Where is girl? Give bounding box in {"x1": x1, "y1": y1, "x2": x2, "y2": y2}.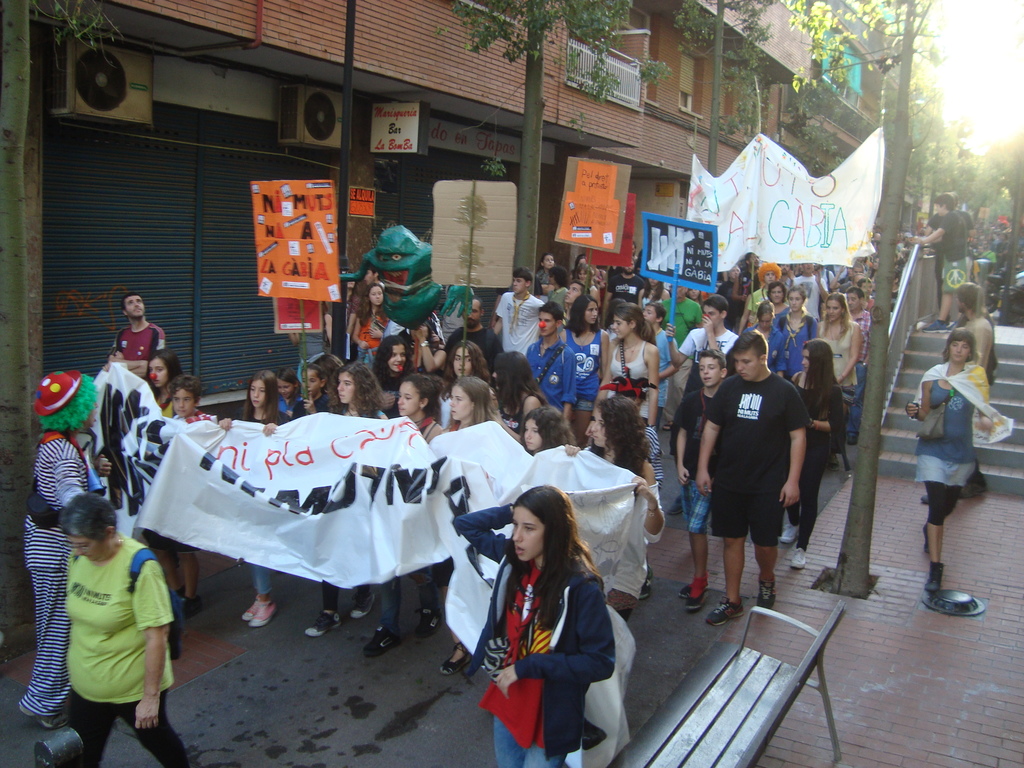
{"x1": 147, "y1": 386, "x2": 219, "y2": 619}.
